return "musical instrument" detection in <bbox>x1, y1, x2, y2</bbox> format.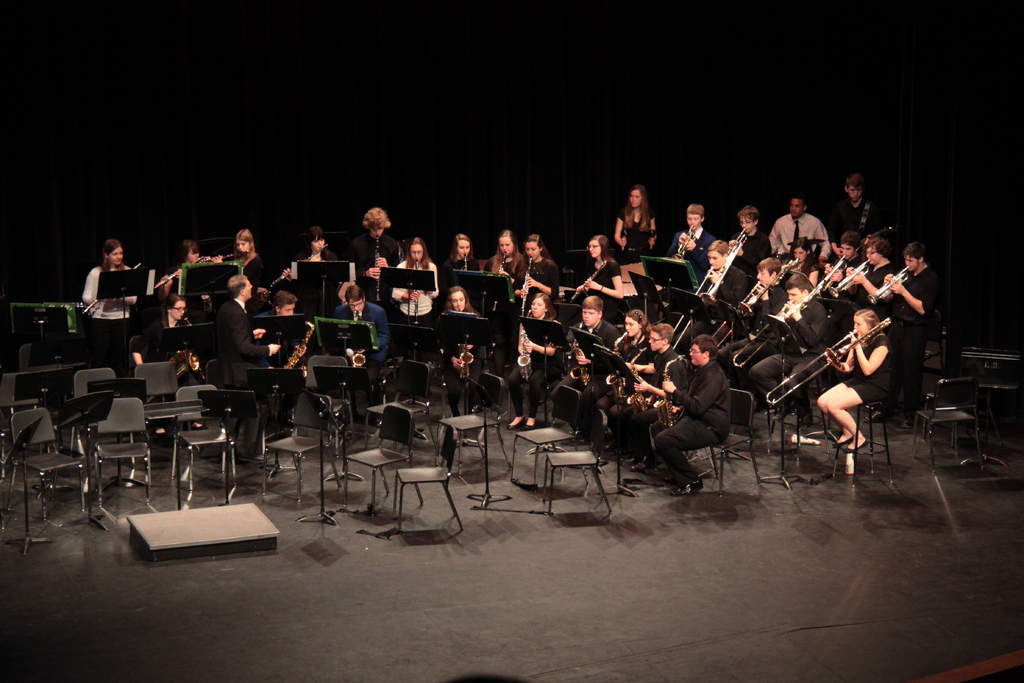
<bbox>813, 251, 847, 298</bbox>.
